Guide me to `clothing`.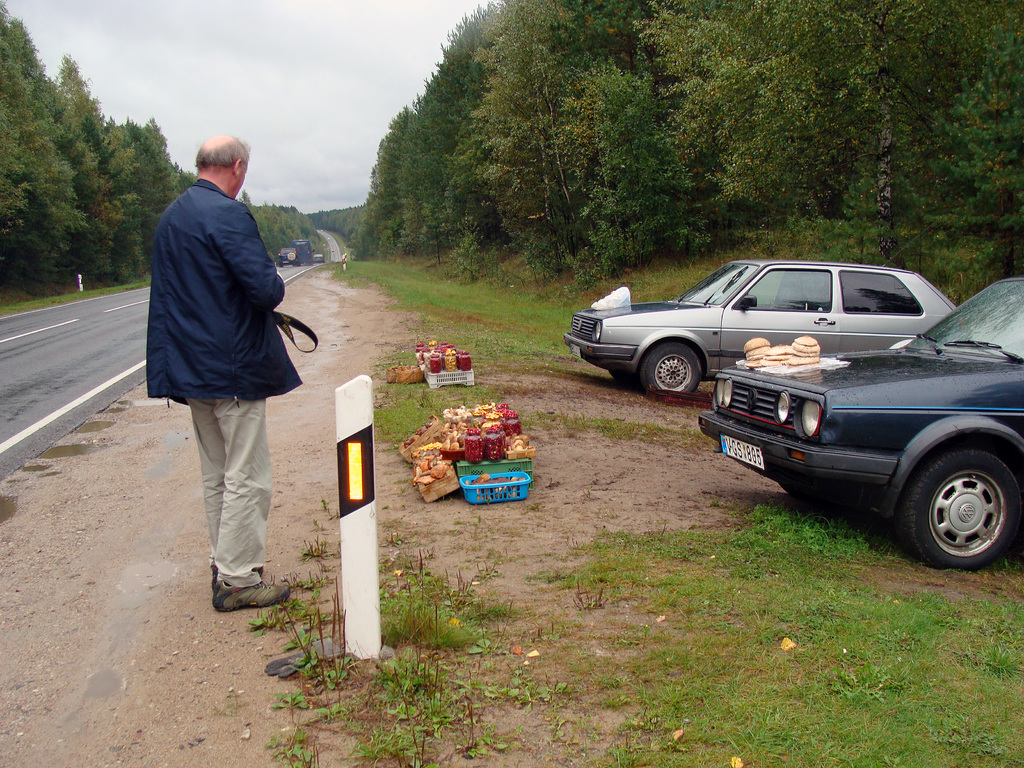
Guidance: bbox(141, 121, 296, 426).
